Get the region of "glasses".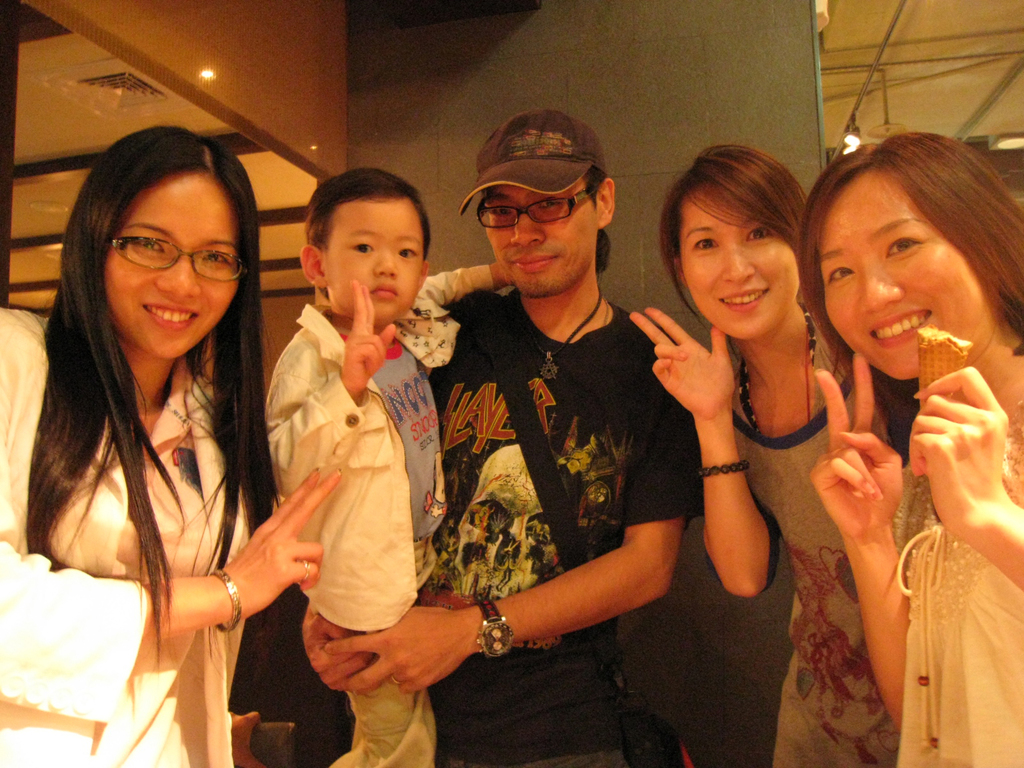
pyautogui.locateOnScreen(110, 231, 253, 285).
